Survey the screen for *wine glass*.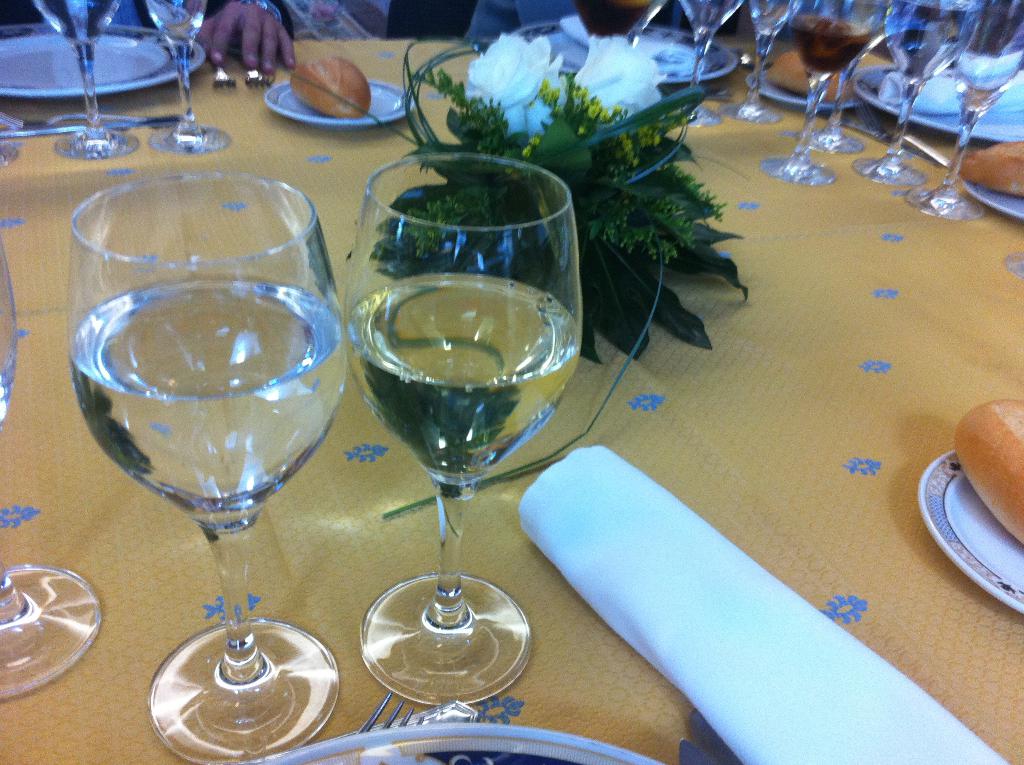
Survey found: [x1=147, y1=0, x2=230, y2=154].
